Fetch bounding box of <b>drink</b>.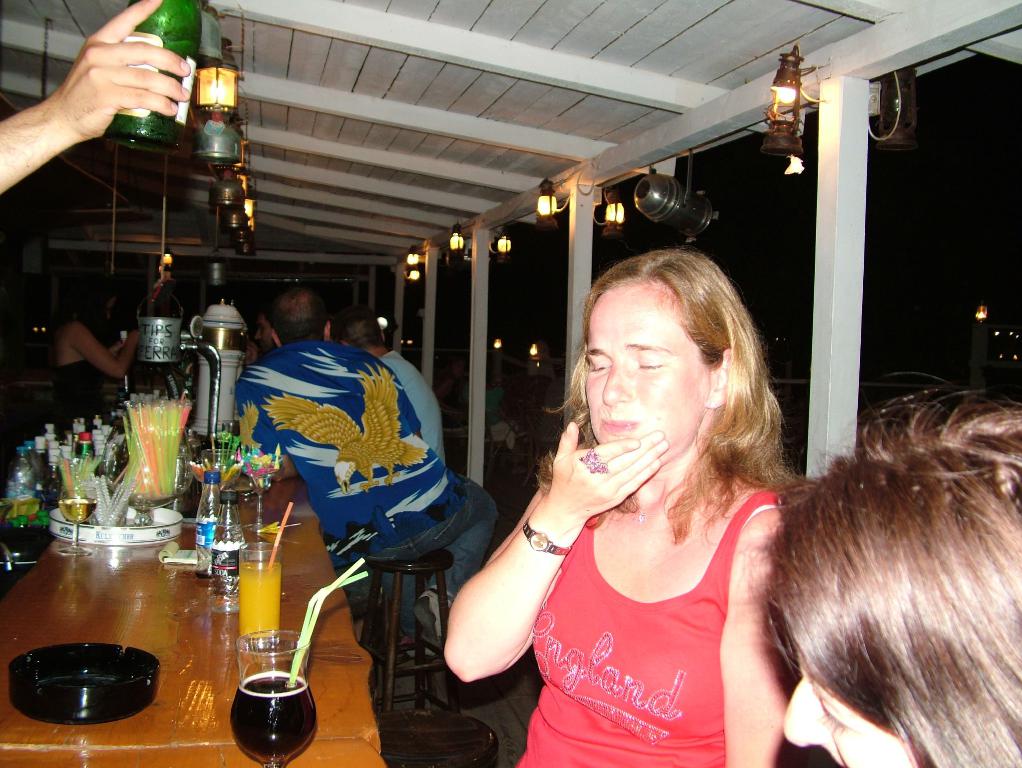
Bbox: l=196, t=569, r=208, b=578.
